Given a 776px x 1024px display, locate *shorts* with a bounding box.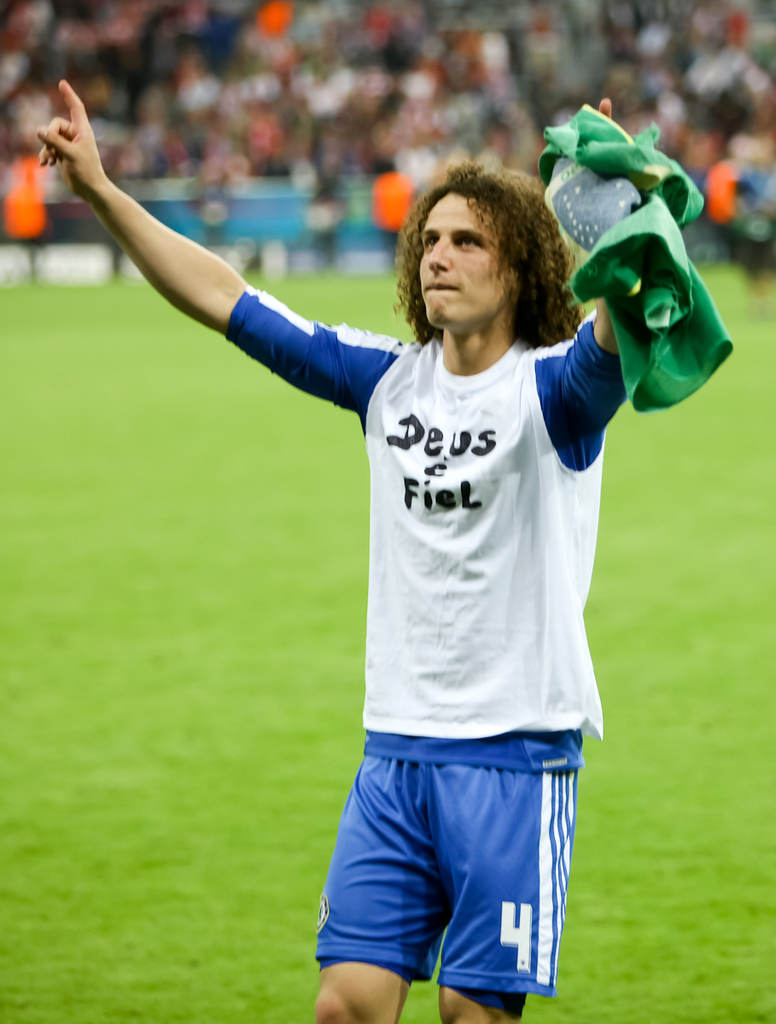
Located: select_region(312, 728, 581, 994).
